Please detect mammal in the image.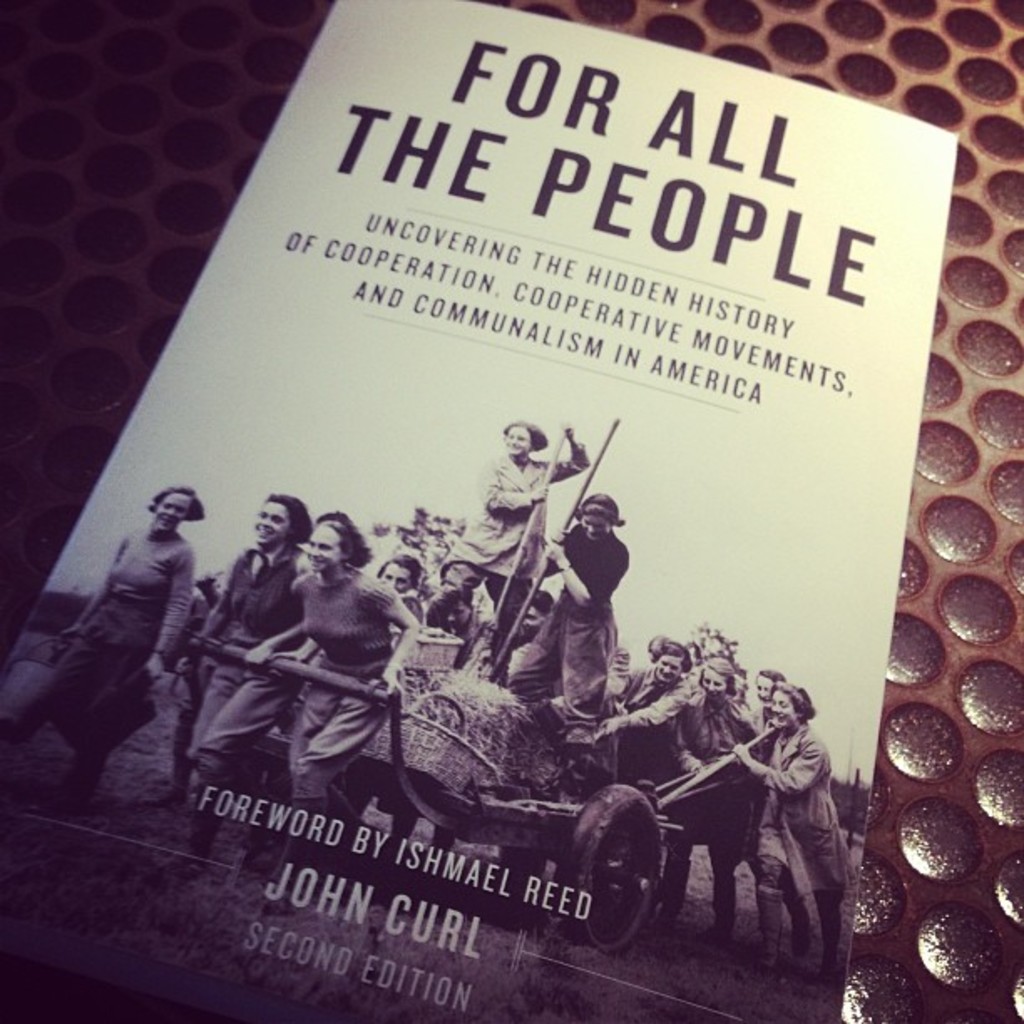
locate(751, 668, 796, 726).
